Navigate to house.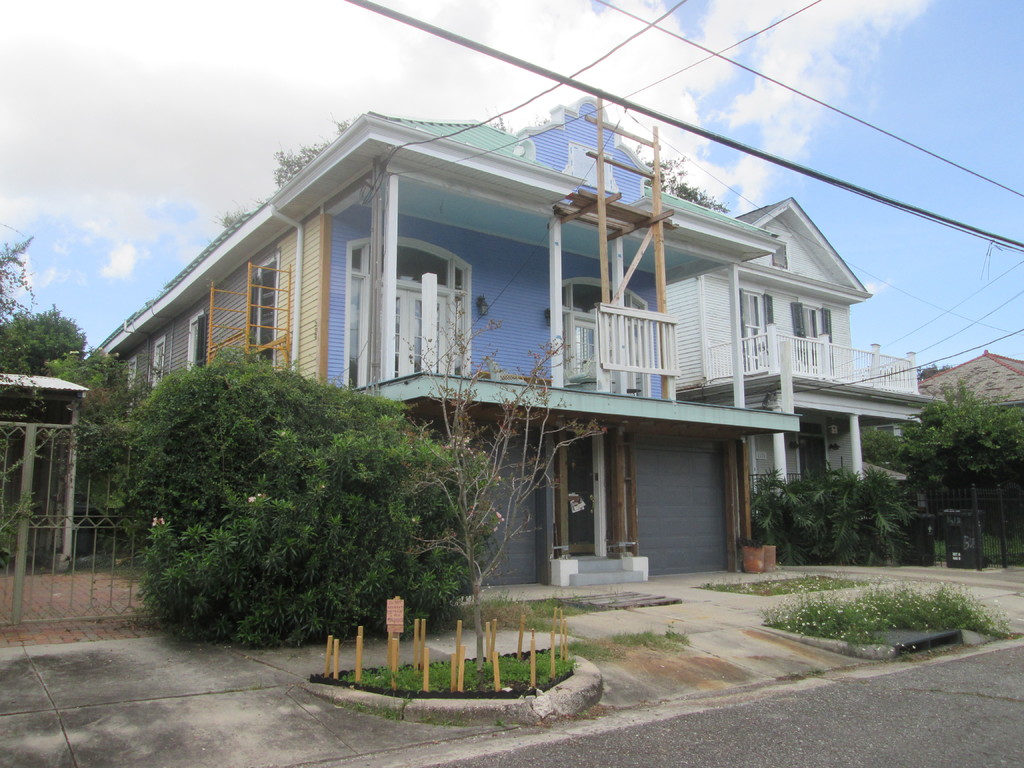
Navigation target: 916:353:1023:405.
